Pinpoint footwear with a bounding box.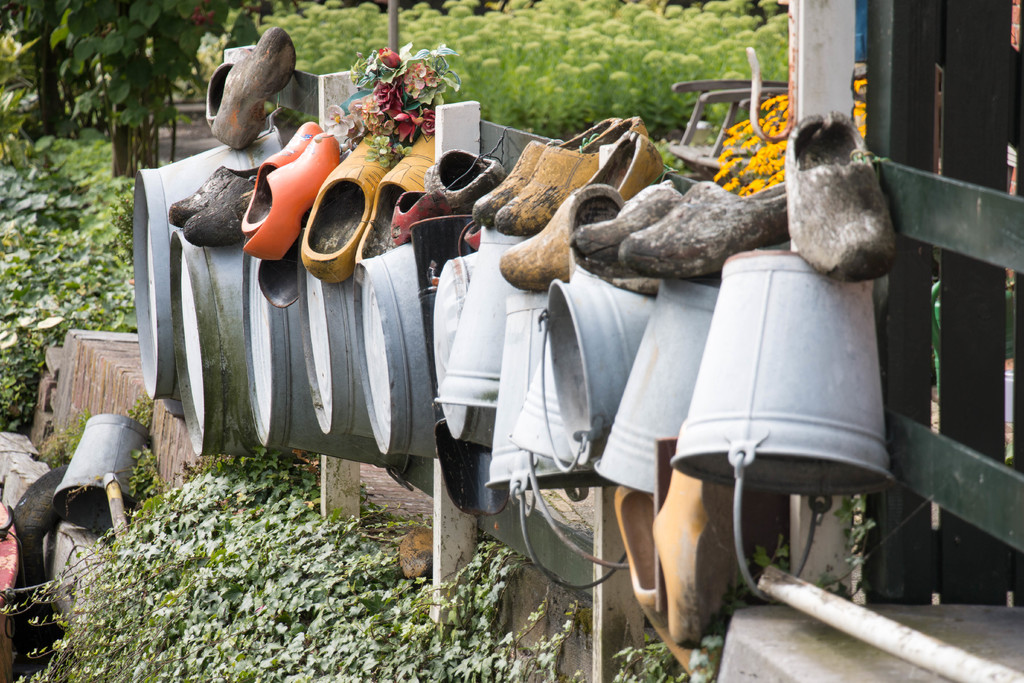
[484, 111, 649, 241].
